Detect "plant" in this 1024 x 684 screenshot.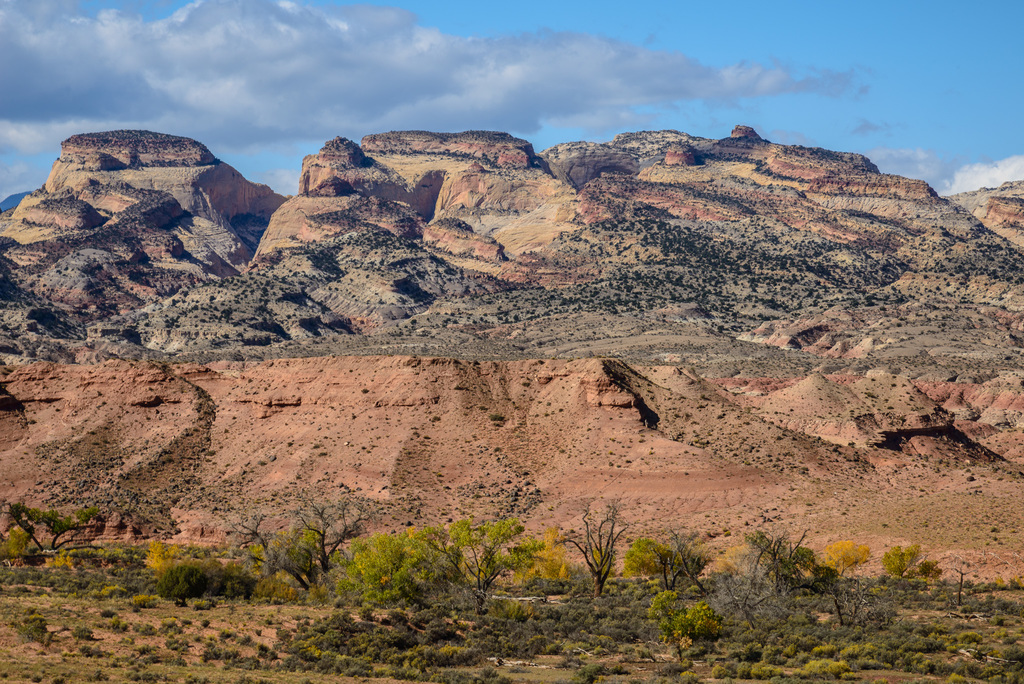
Detection: pyautogui.locateOnScreen(609, 661, 626, 674).
